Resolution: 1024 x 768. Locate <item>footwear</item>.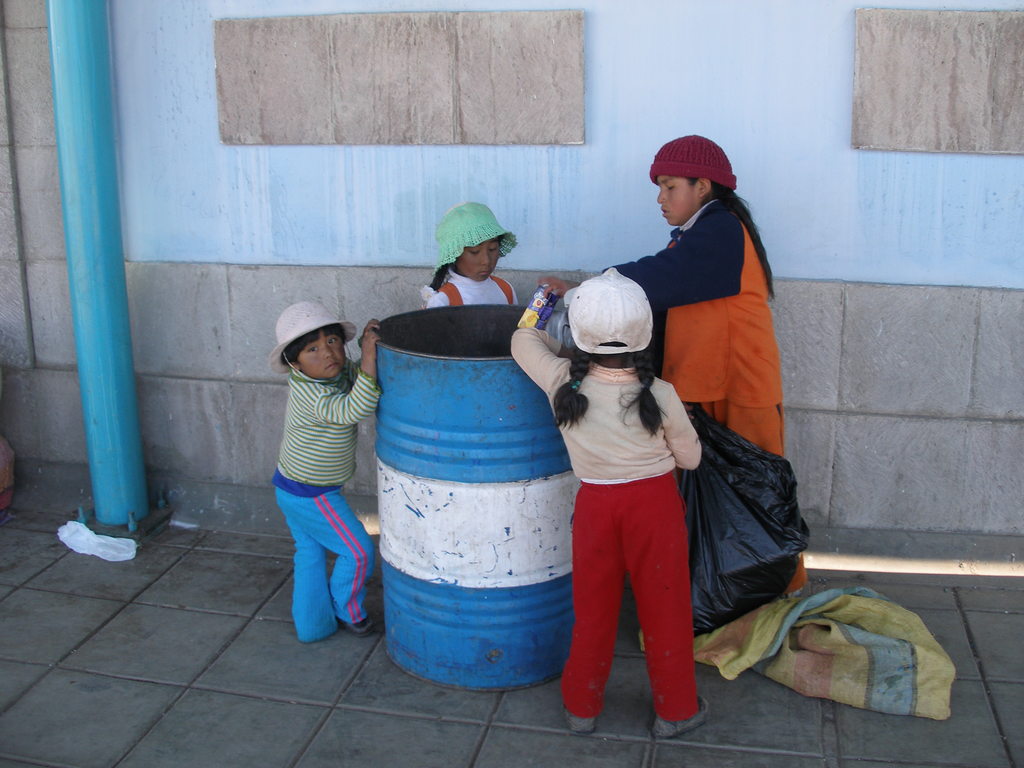
(652,696,709,739).
